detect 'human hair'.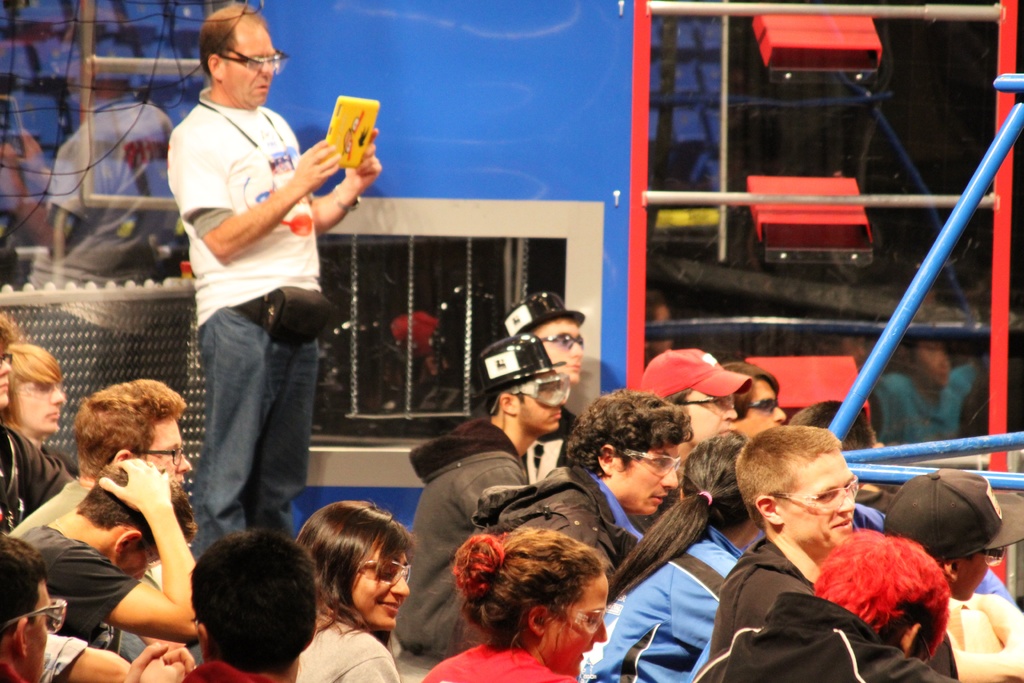
Detected at Rect(73, 375, 191, 483).
